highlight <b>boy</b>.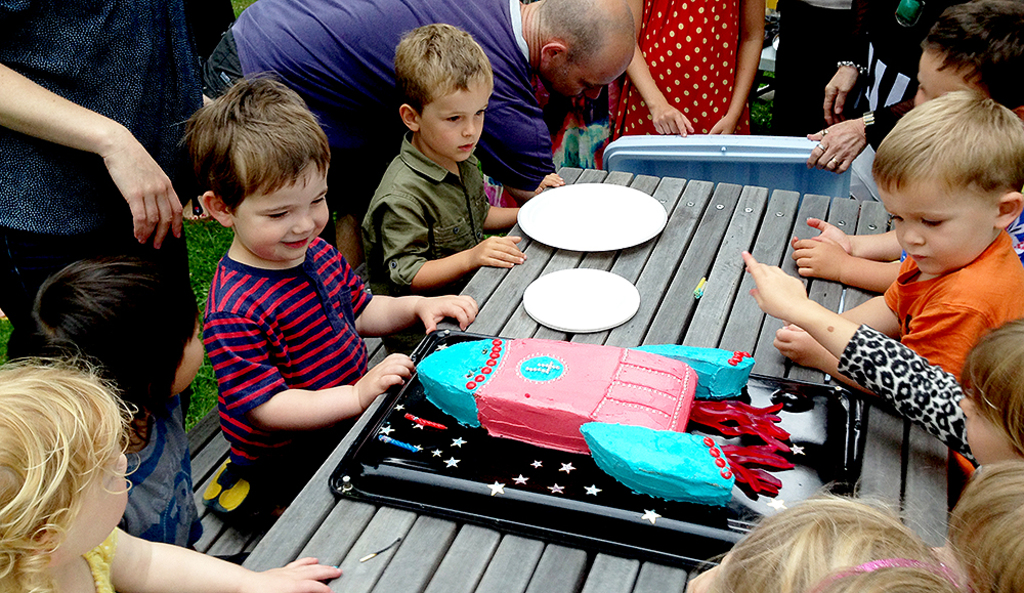
Highlighted region: <region>200, 76, 482, 502</region>.
